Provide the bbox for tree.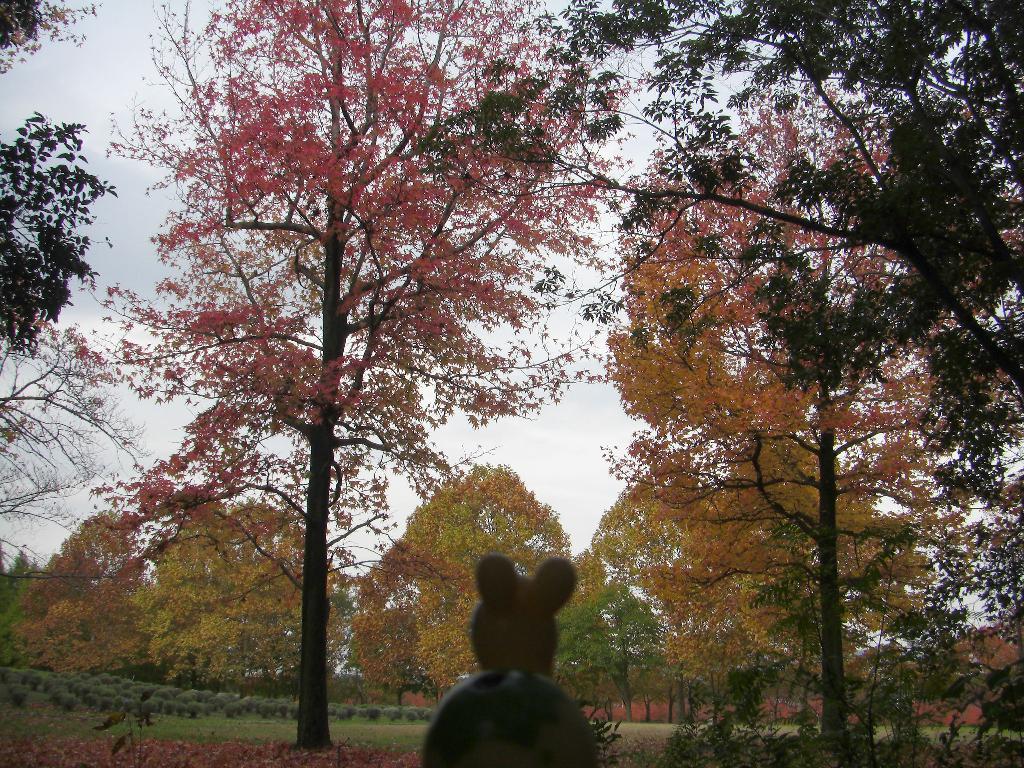
bbox(390, 0, 1023, 689).
